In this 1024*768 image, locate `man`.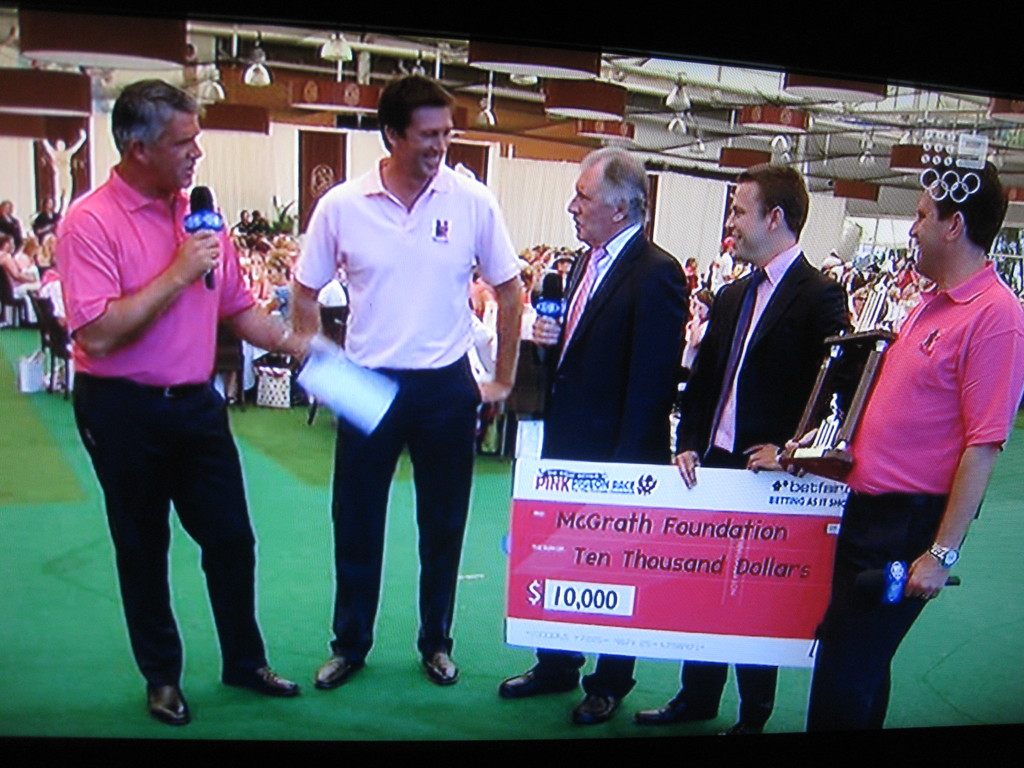
Bounding box: (520, 141, 694, 728).
